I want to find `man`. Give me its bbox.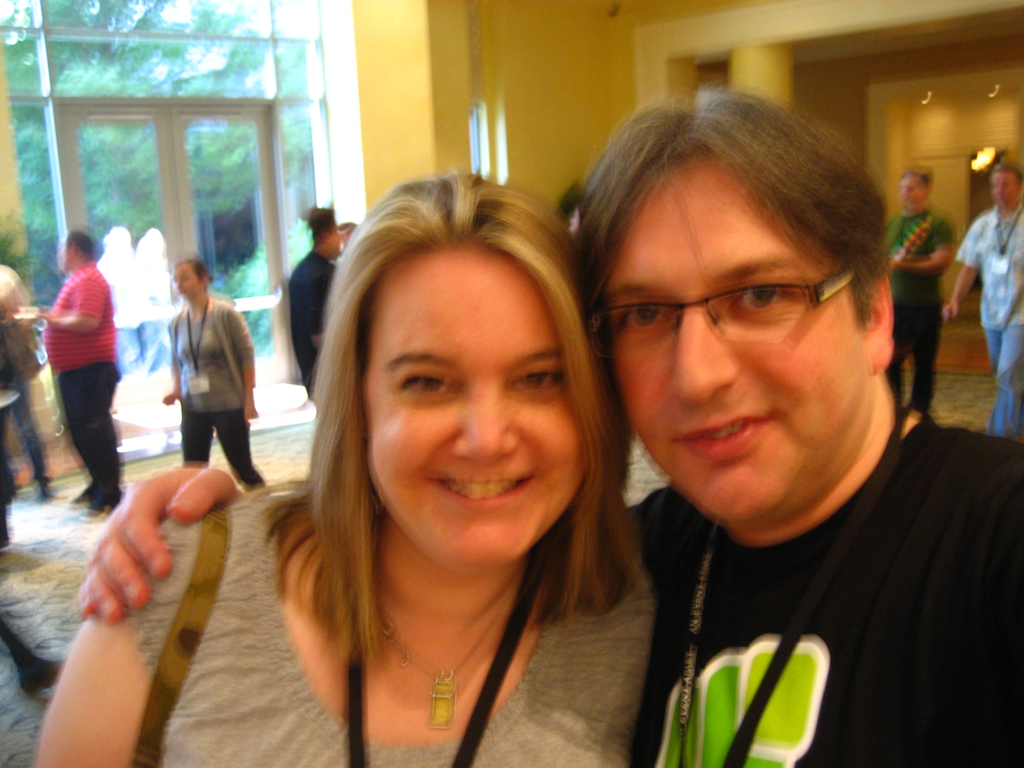
left=936, top=162, right=1023, bottom=442.
